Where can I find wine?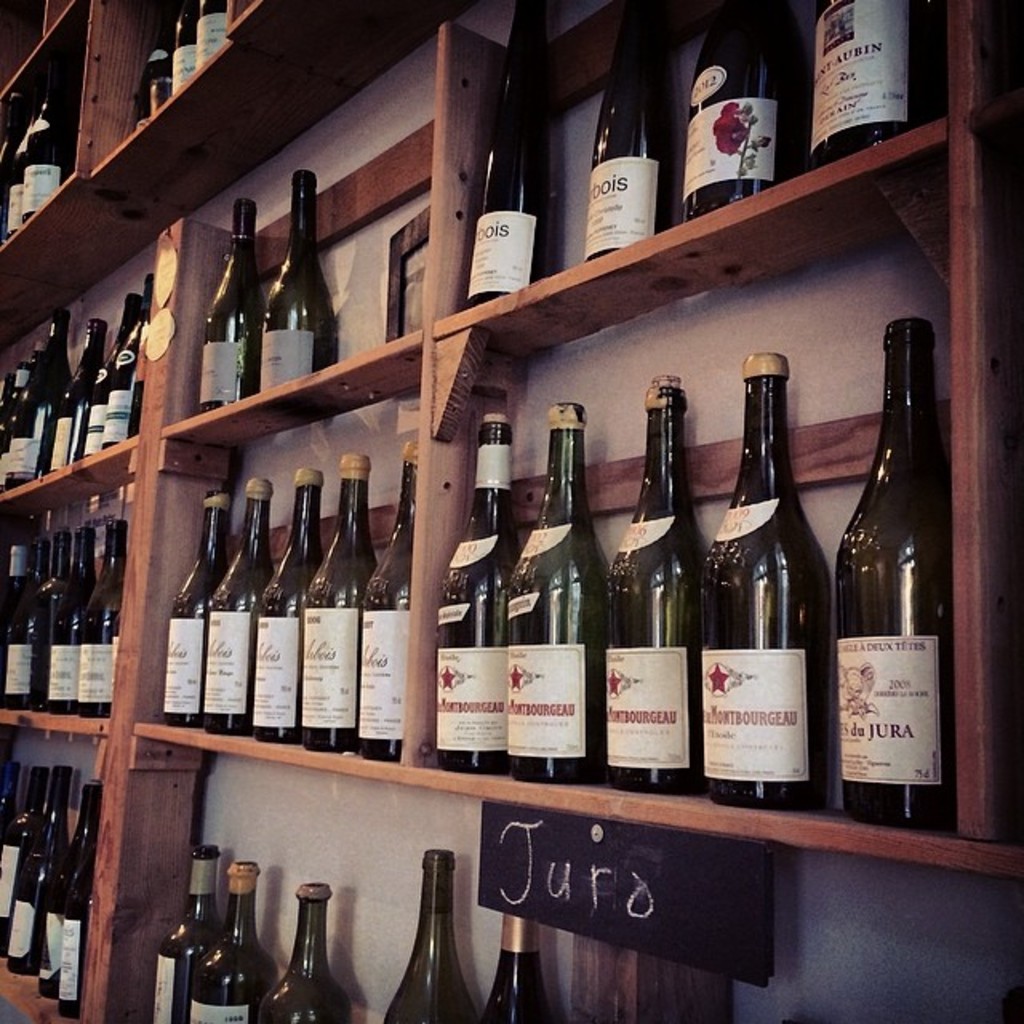
You can find it at select_region(0, 766, 51, 960).
